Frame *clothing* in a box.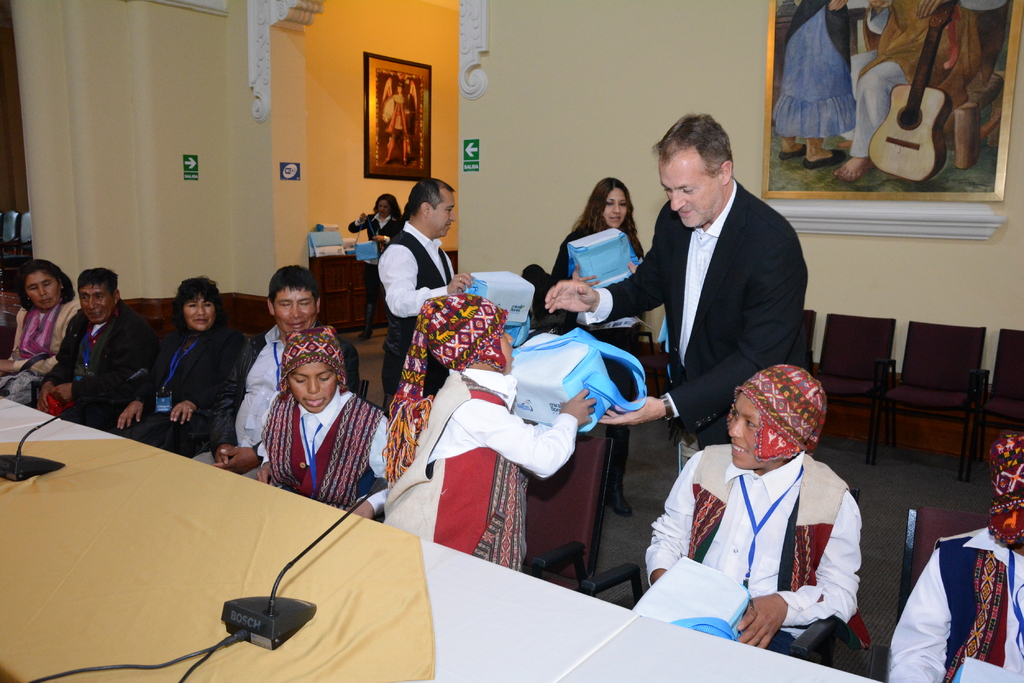
l=0, t=303, r=95, b=416.
